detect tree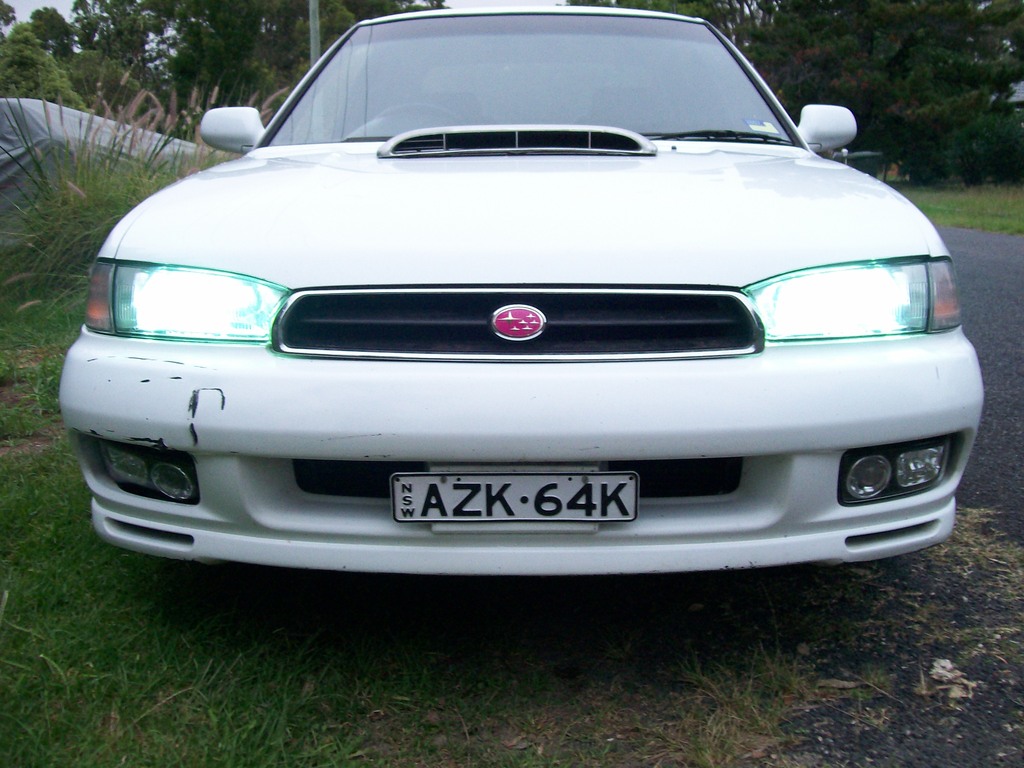
Rect(356, 0, 406, 24)
